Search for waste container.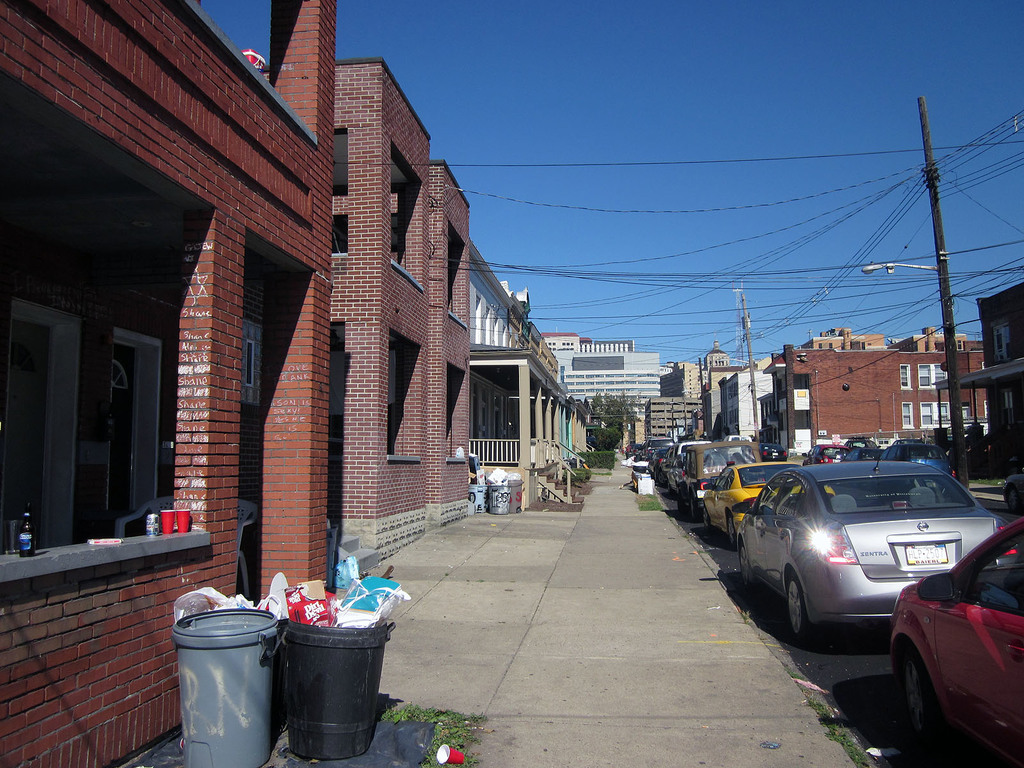
Found at <region>470, 476, 491, 523</region>.
